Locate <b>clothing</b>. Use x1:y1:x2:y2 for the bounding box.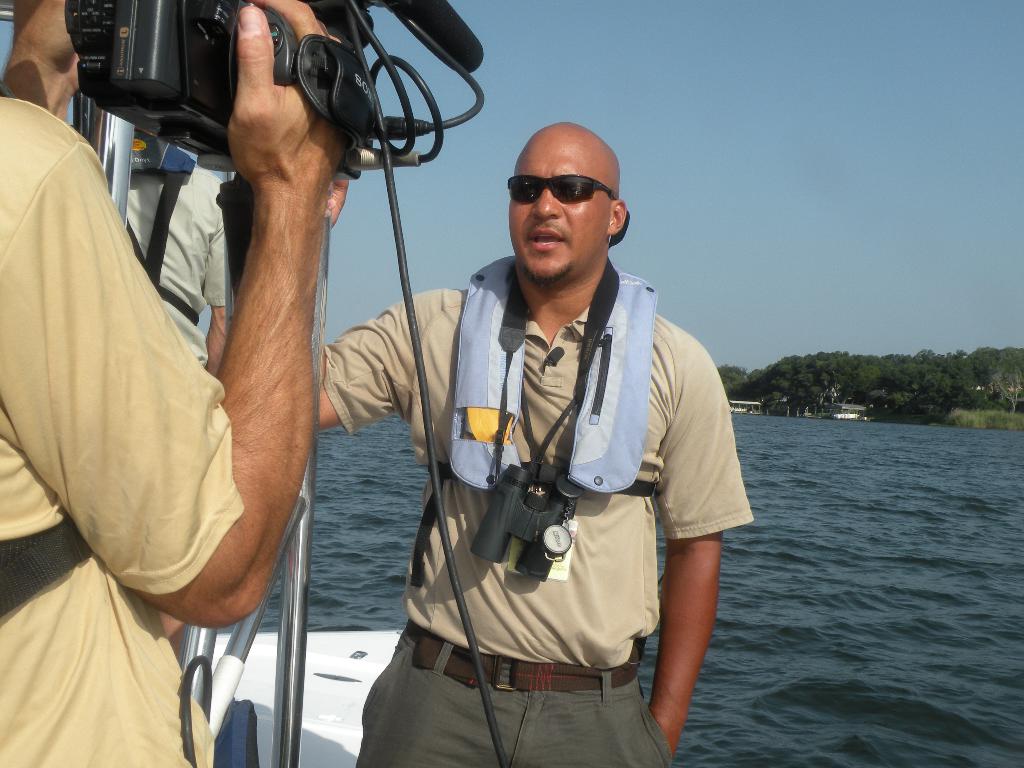
0:94:241:767.
